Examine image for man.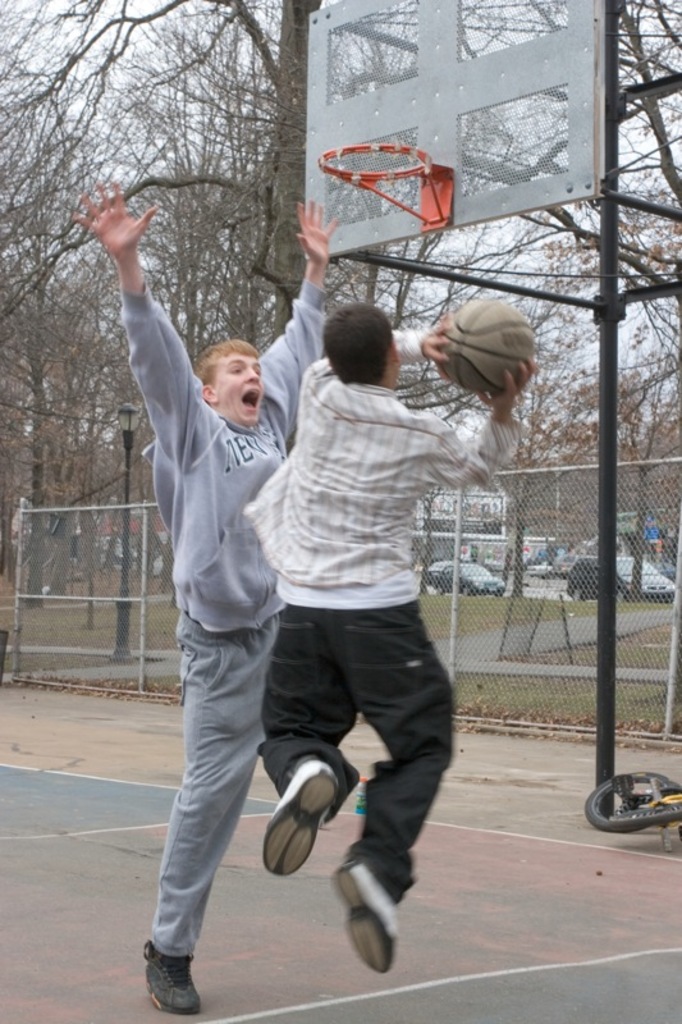
Examination result: locate(258, 285, 539, 972).
